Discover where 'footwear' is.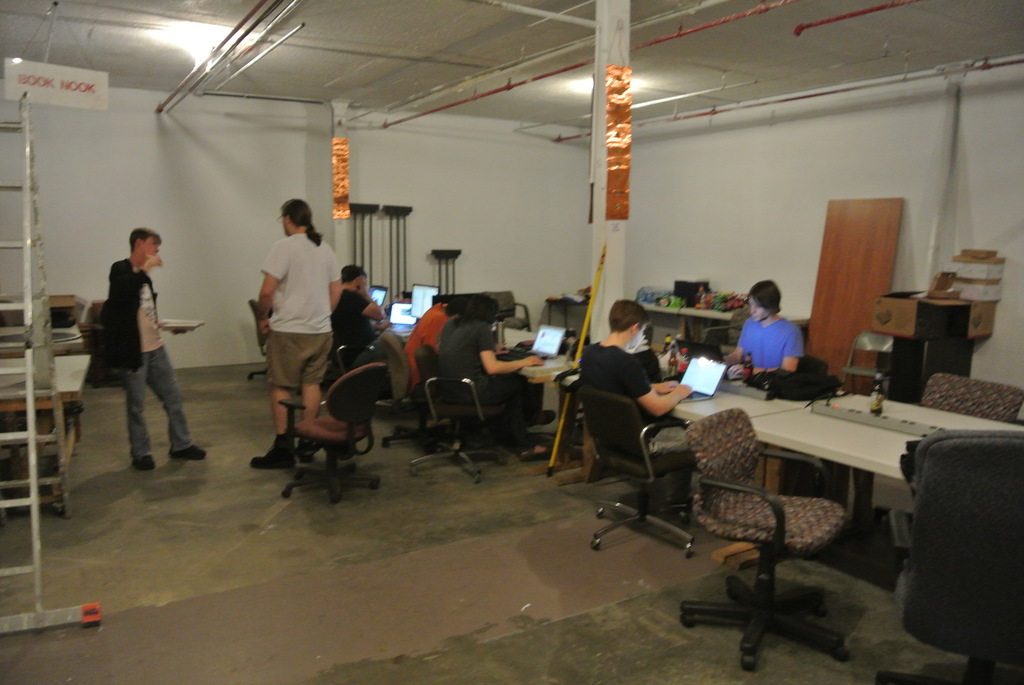
Discovered at region(166, 438, 208, 462).
